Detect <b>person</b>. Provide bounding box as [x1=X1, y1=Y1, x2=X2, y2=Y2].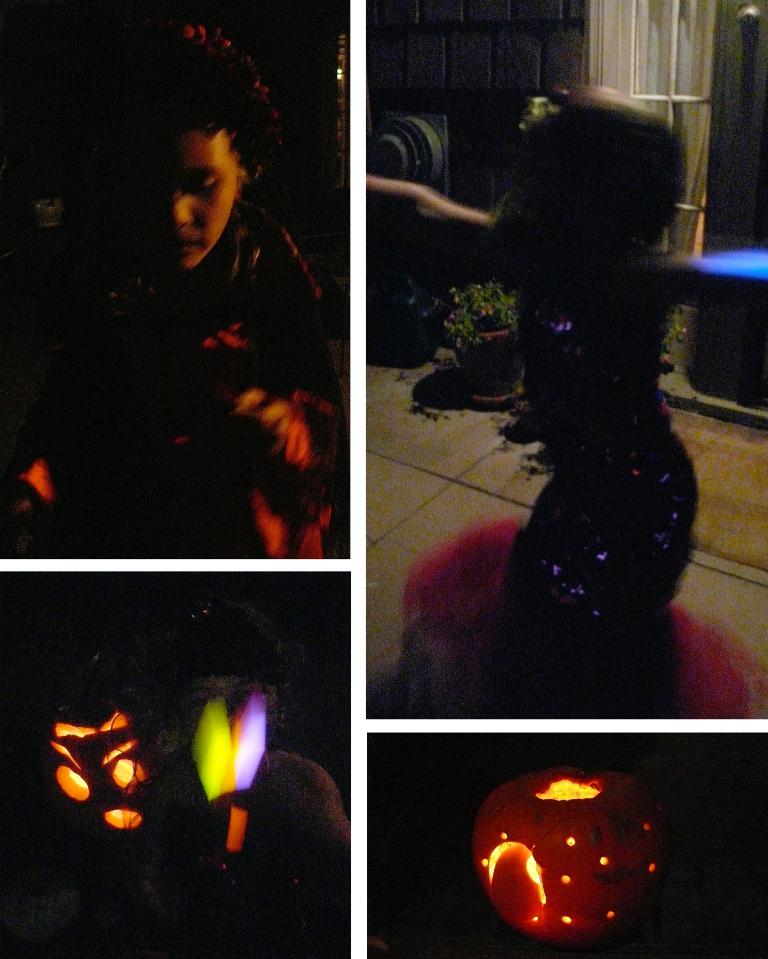
[x1=15, y1=17, x2=362, y2=563].
